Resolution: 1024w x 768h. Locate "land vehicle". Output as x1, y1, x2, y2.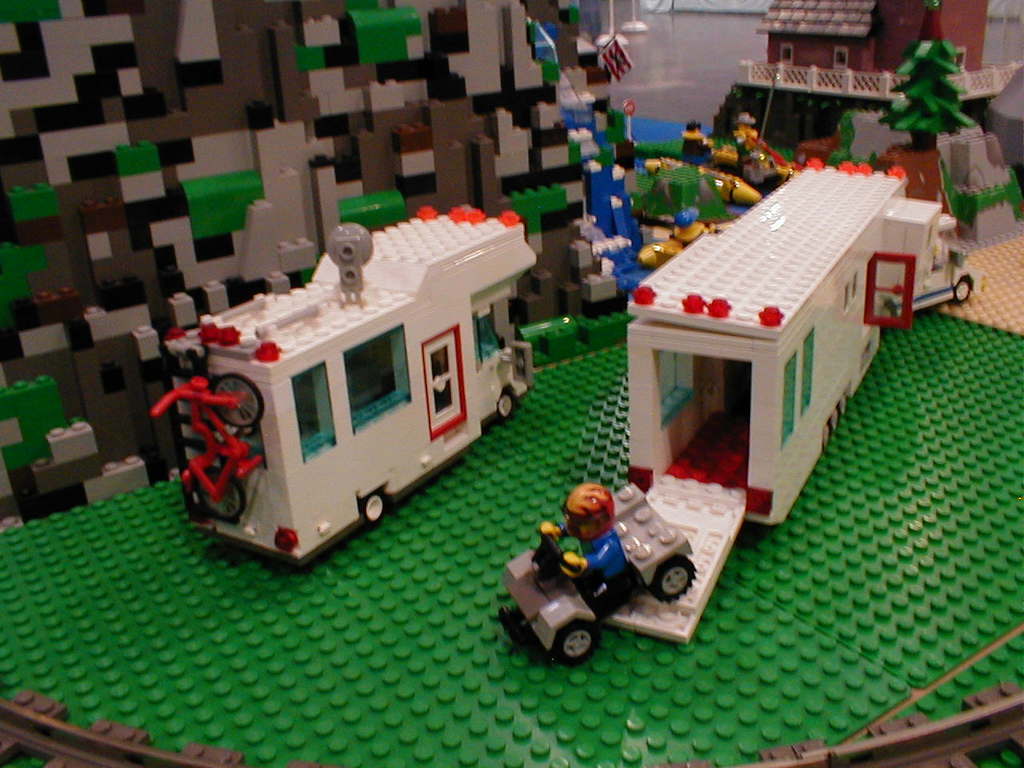
495, 483, 699, 666.
